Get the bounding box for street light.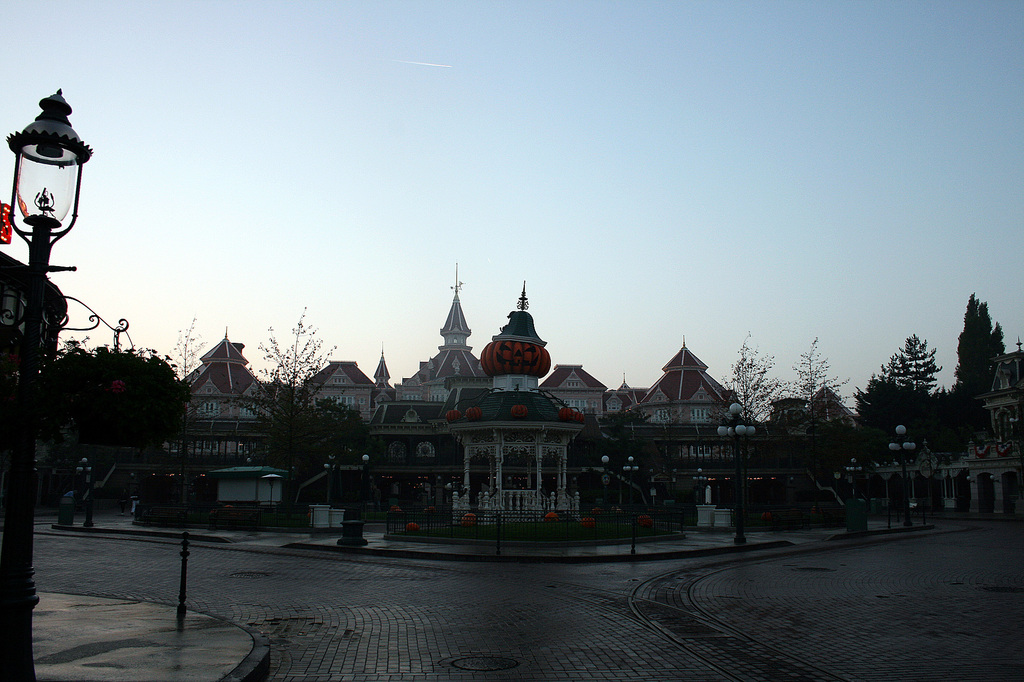
[left=888, top=425, right=919, bottom=530].
